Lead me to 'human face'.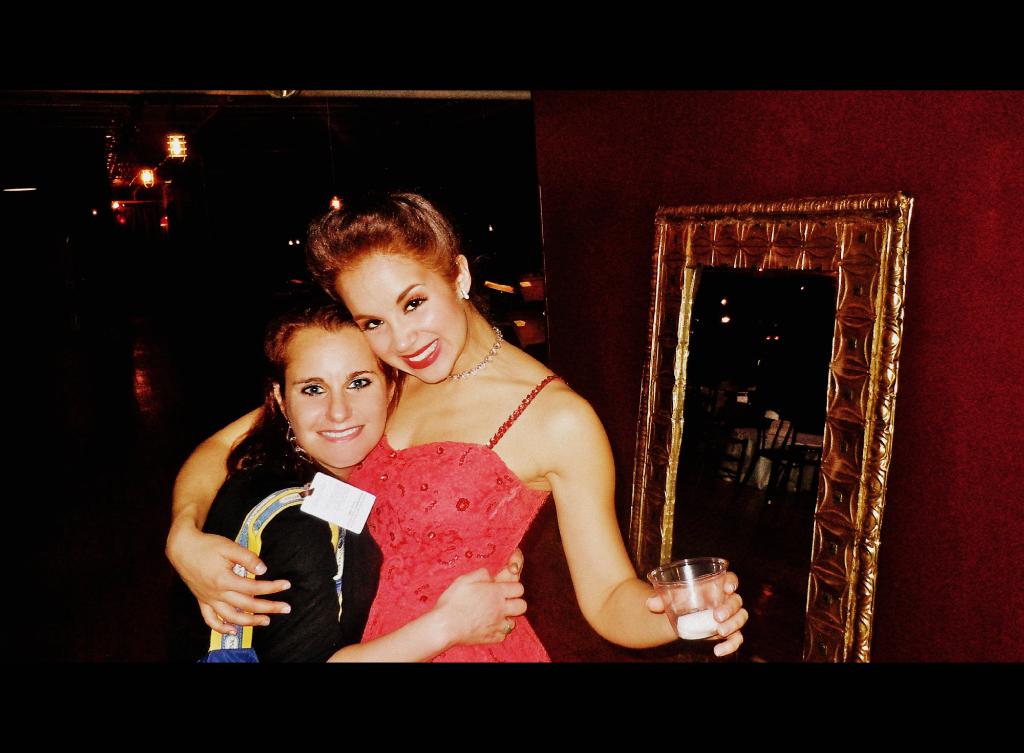
Lead to <box>339,252,465,388</box>.
